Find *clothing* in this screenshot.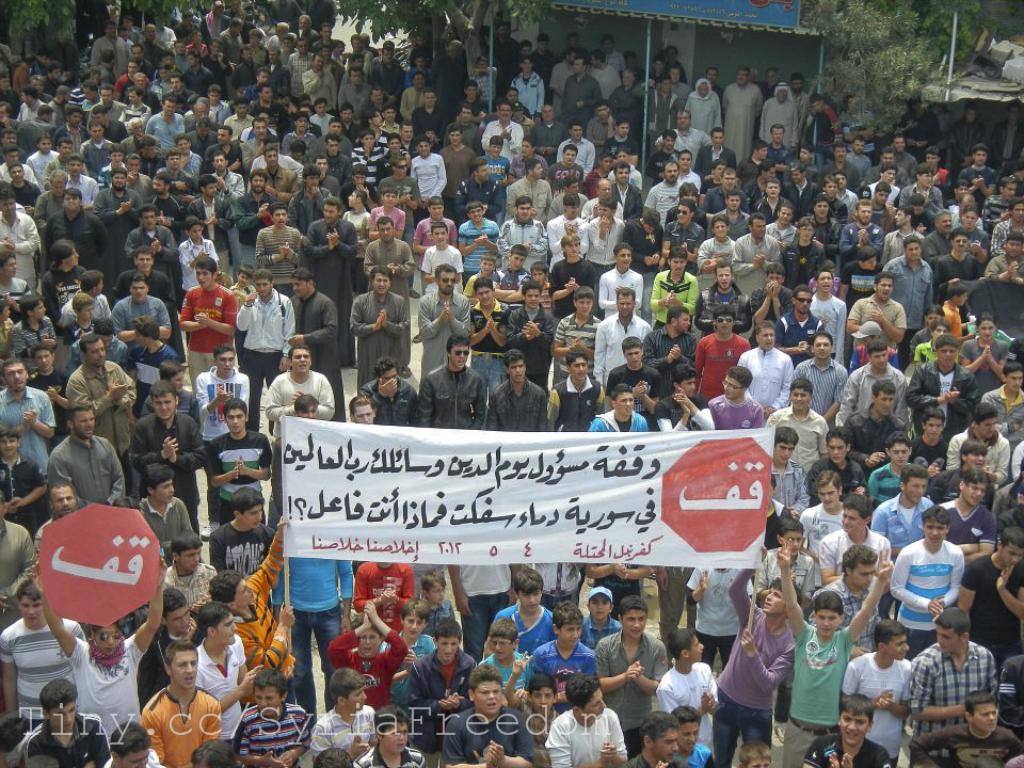
The bounding box for *clothing* is BBox(551, 262, 597, 324).
